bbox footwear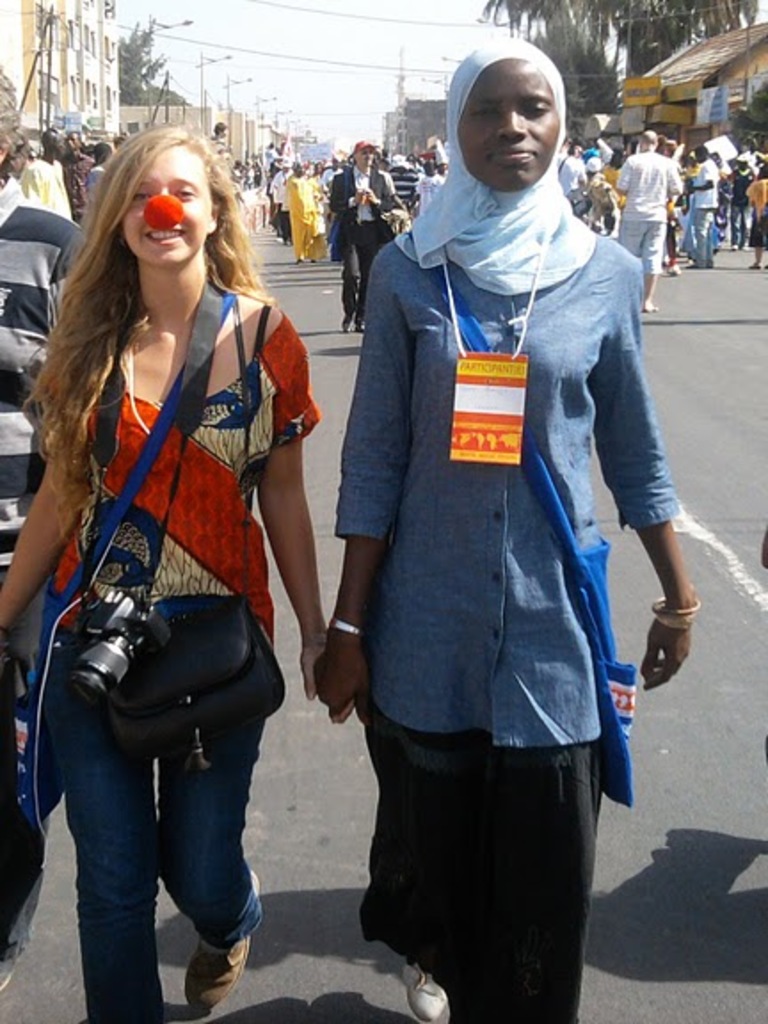
locate(692, 263, 711, 272)
